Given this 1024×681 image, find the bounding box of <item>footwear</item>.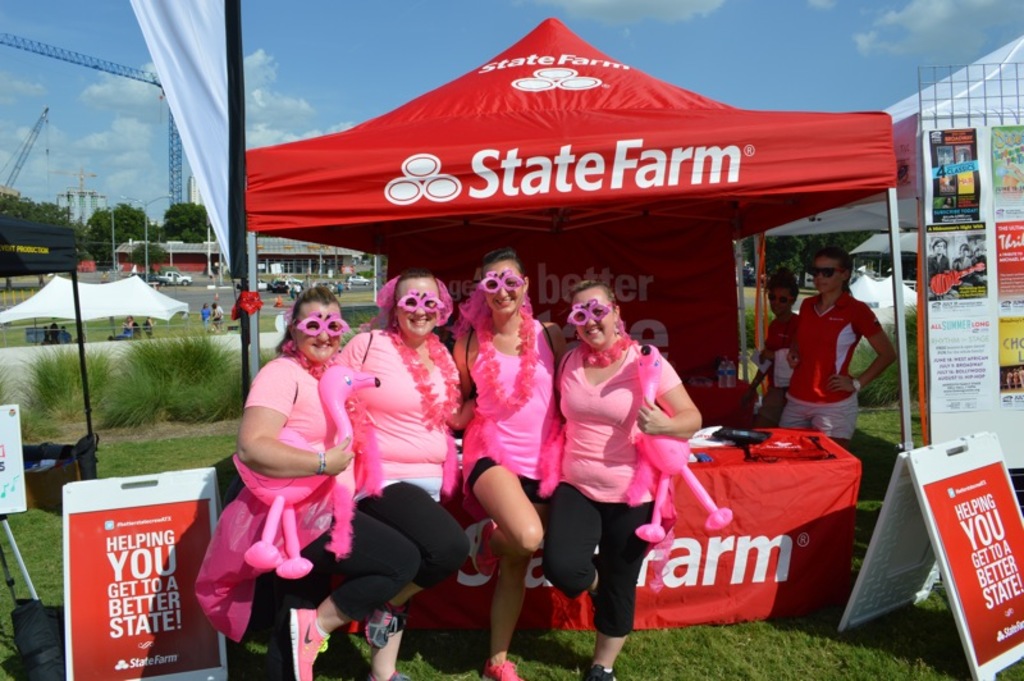
{"x1": 367, "y1": 593, "x2": 410, "y2": 648}.
